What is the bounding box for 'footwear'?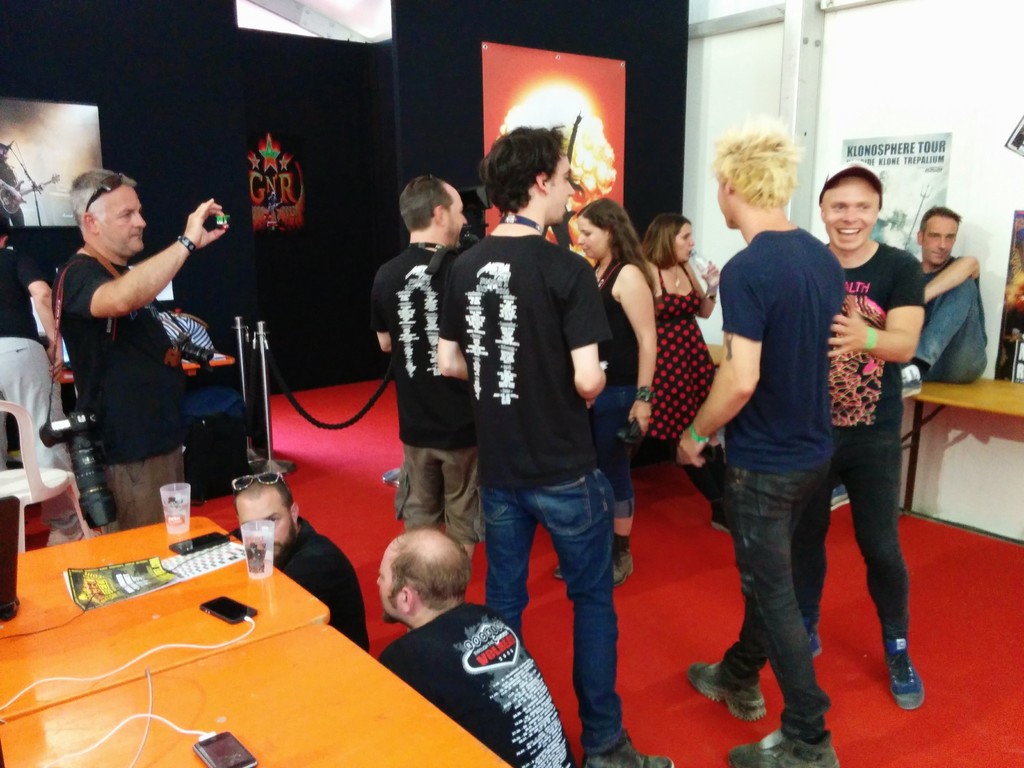
x1=708, y1=495, x2=732, y2=533.
